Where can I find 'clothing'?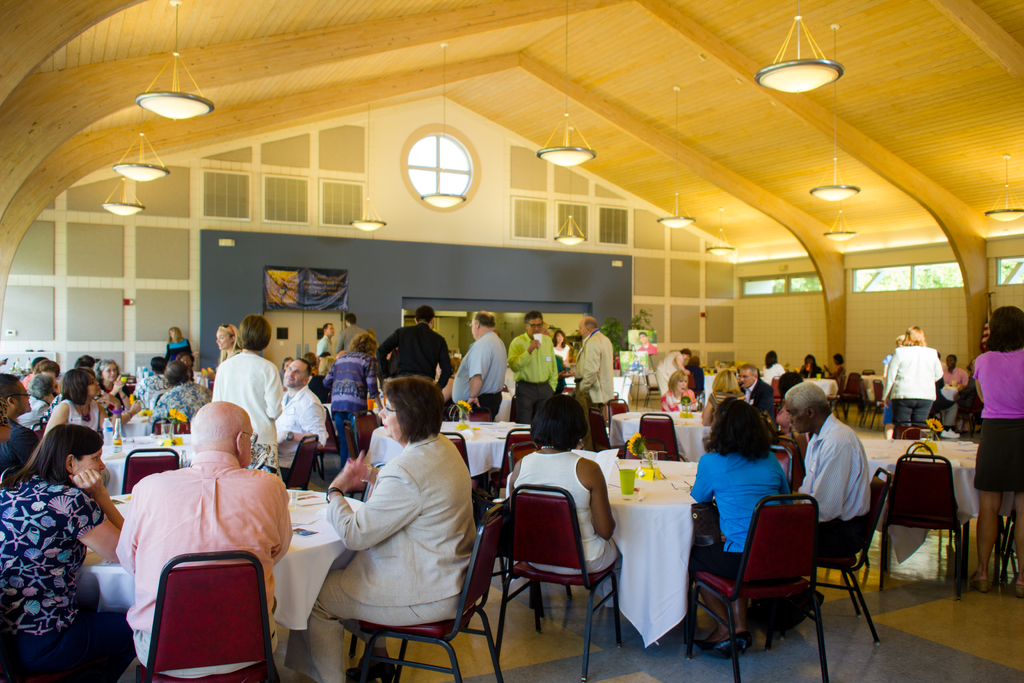
You can find it at box=[653, 352, 683, 393].
